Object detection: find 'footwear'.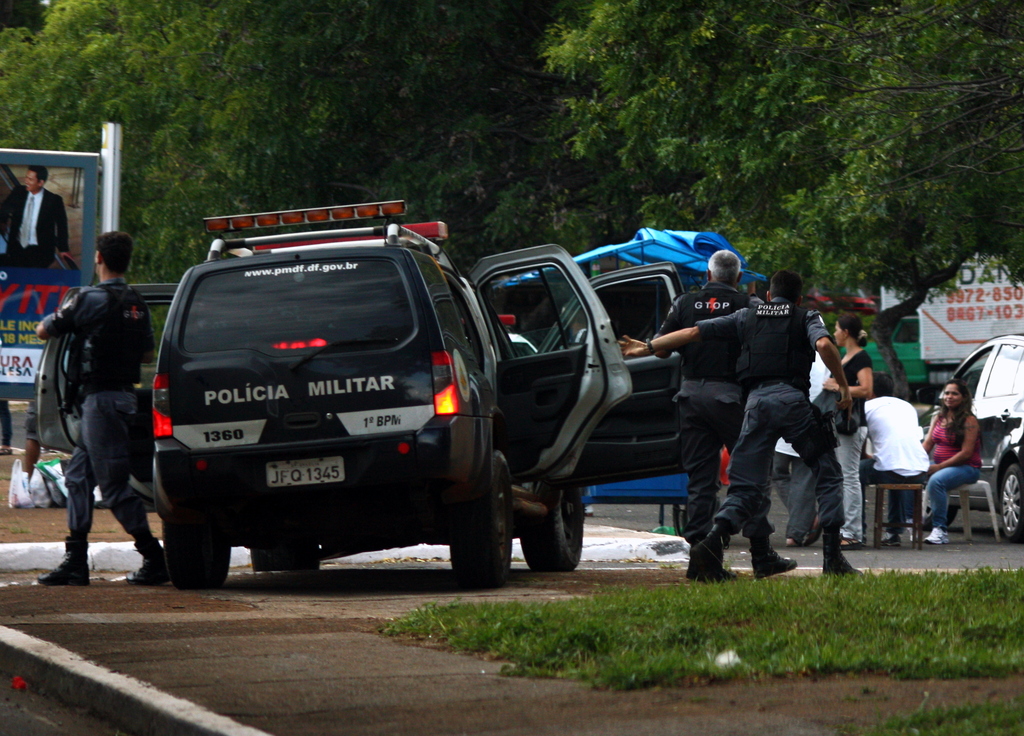
<region>685, 552, 745, 582</region>.
